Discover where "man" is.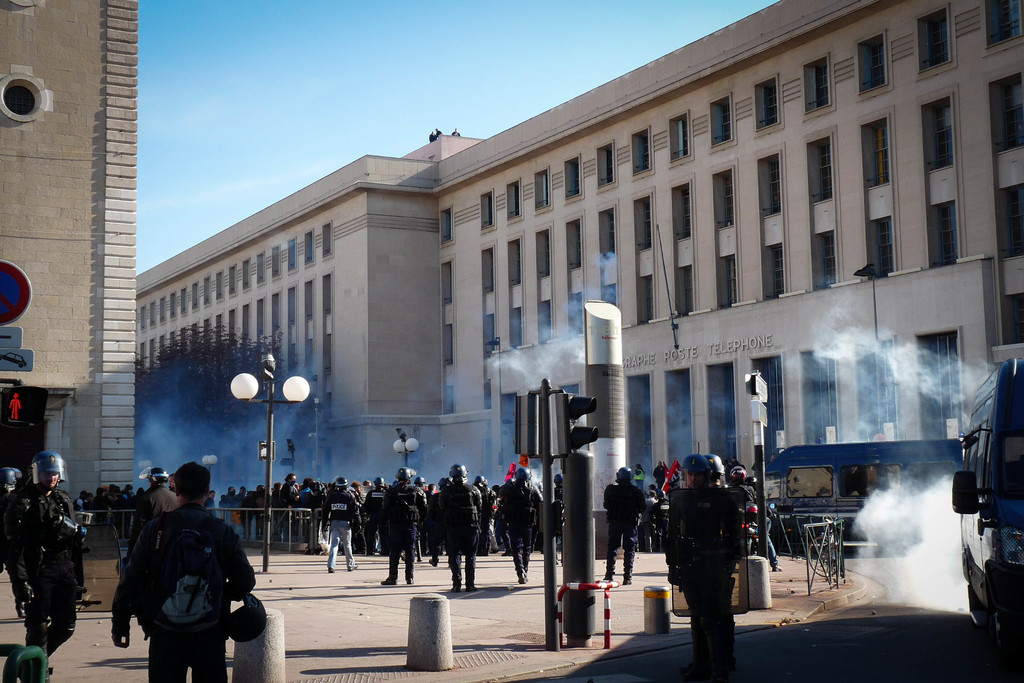
Discovered at [left=322, top=475, right=358, bottom=572].
